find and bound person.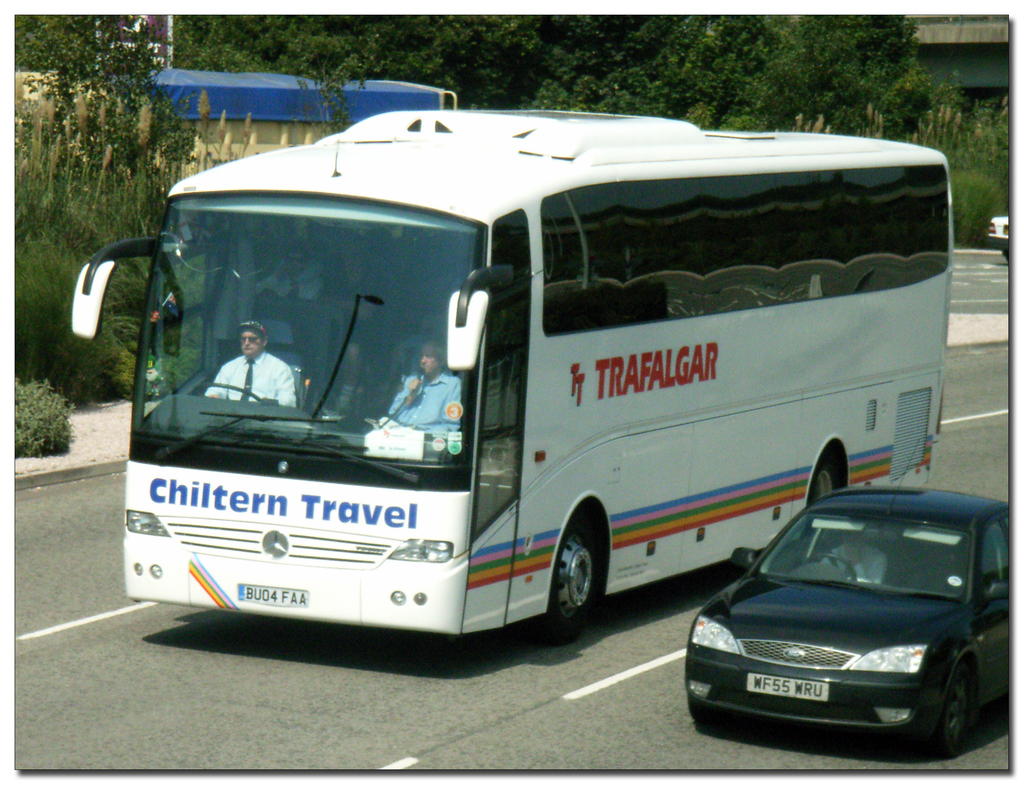
Bound: 372 332 459 430.
